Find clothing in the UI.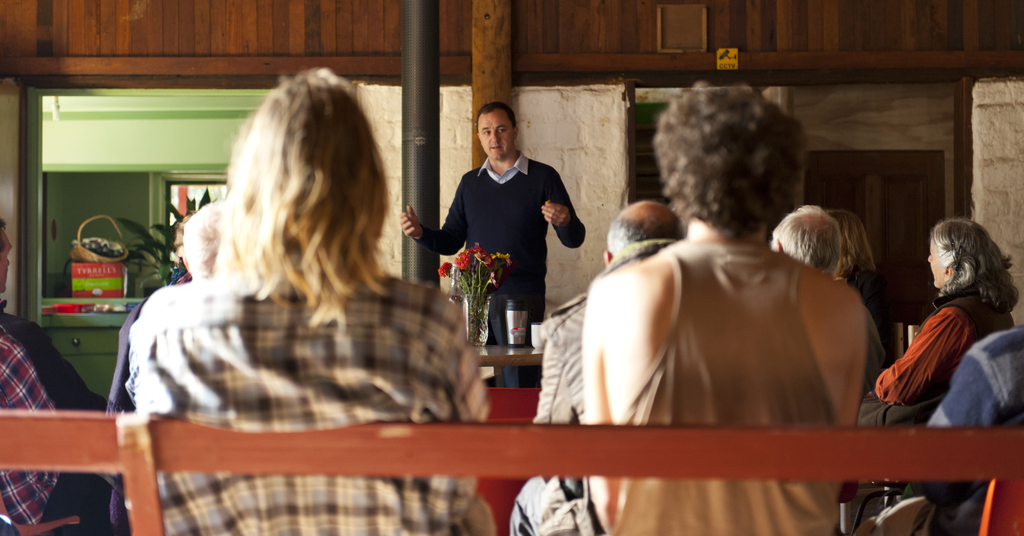
UI element at [0,307,113,535].
